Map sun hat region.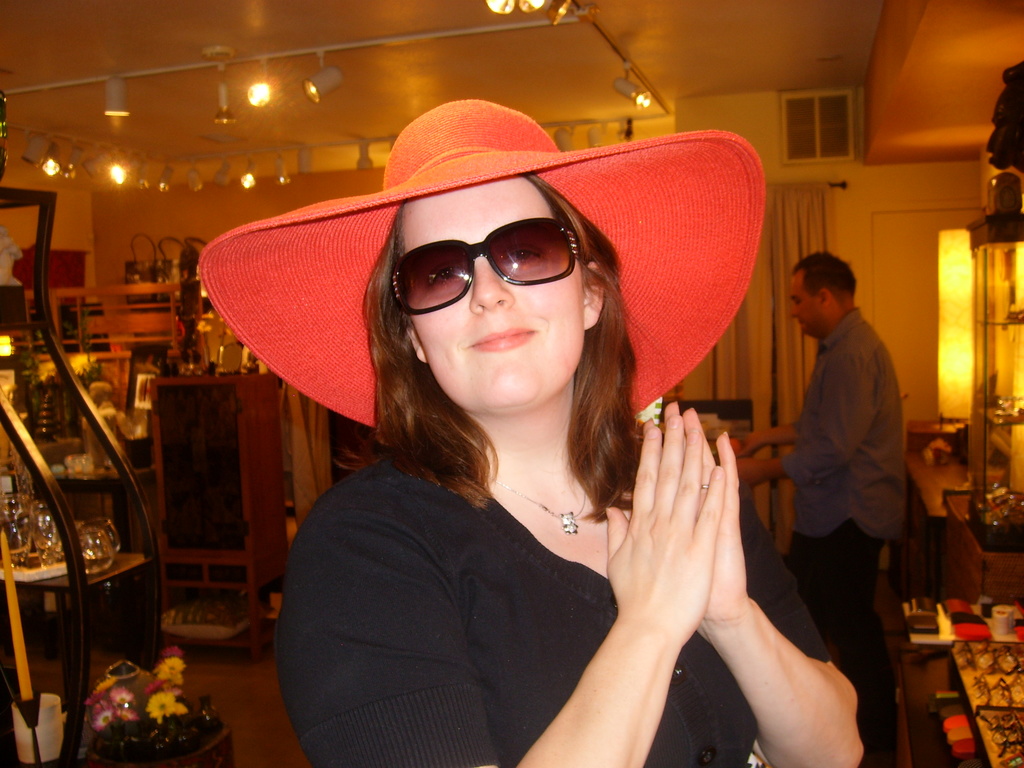
Mapped to [x1=196, y1=98, x2=769, y2=436].
